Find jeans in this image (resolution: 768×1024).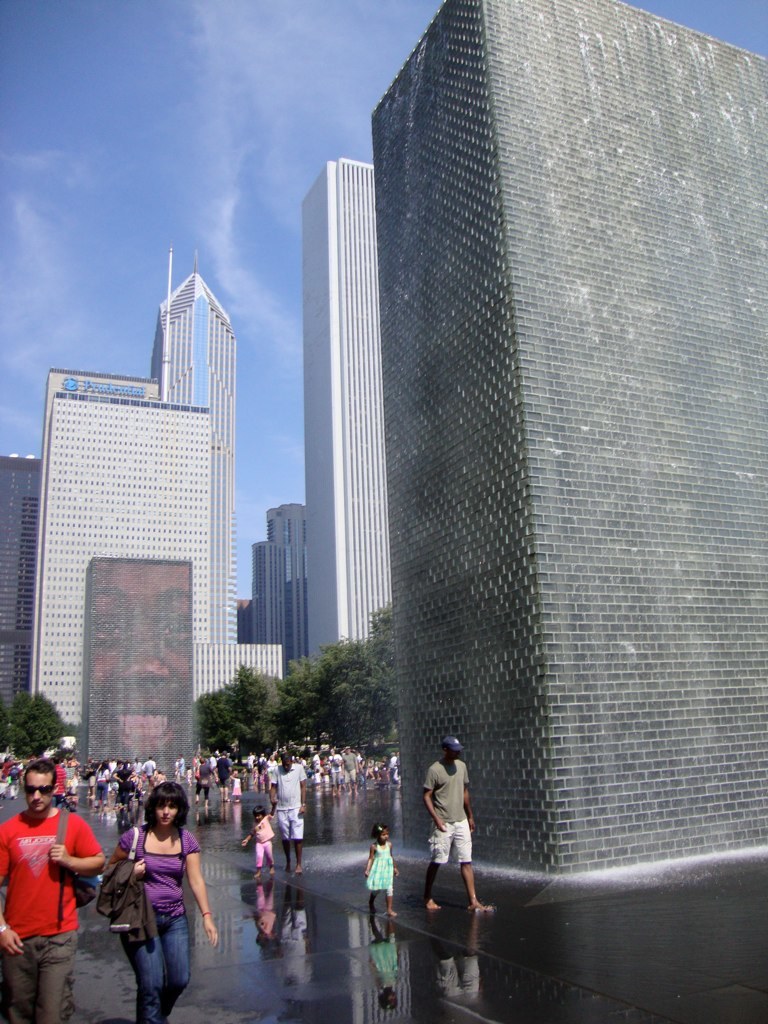
select_region(333, 772, 344, 784).
